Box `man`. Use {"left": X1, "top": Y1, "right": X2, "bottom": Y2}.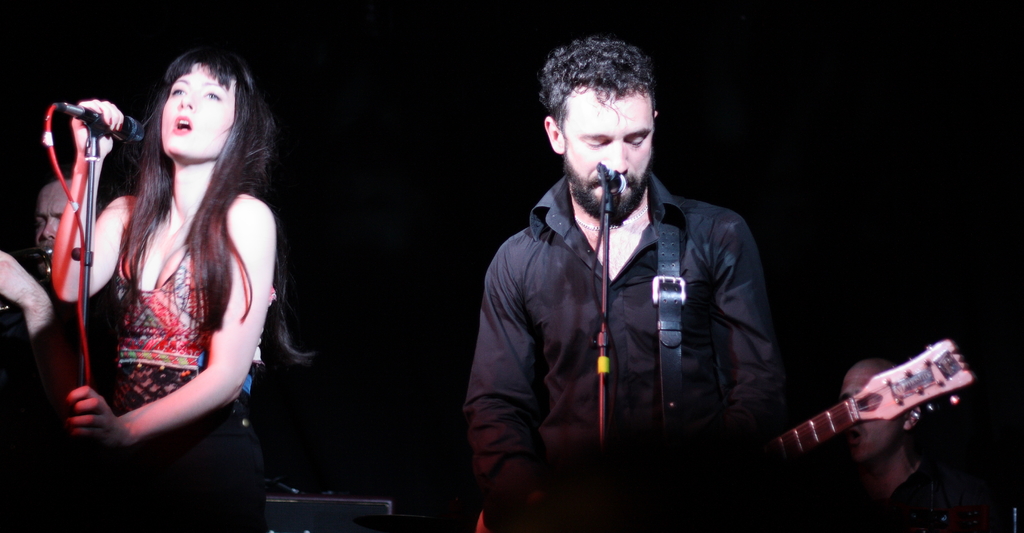
{"left": 463, "top": 33, "right": 797, "bottom": 532}.
